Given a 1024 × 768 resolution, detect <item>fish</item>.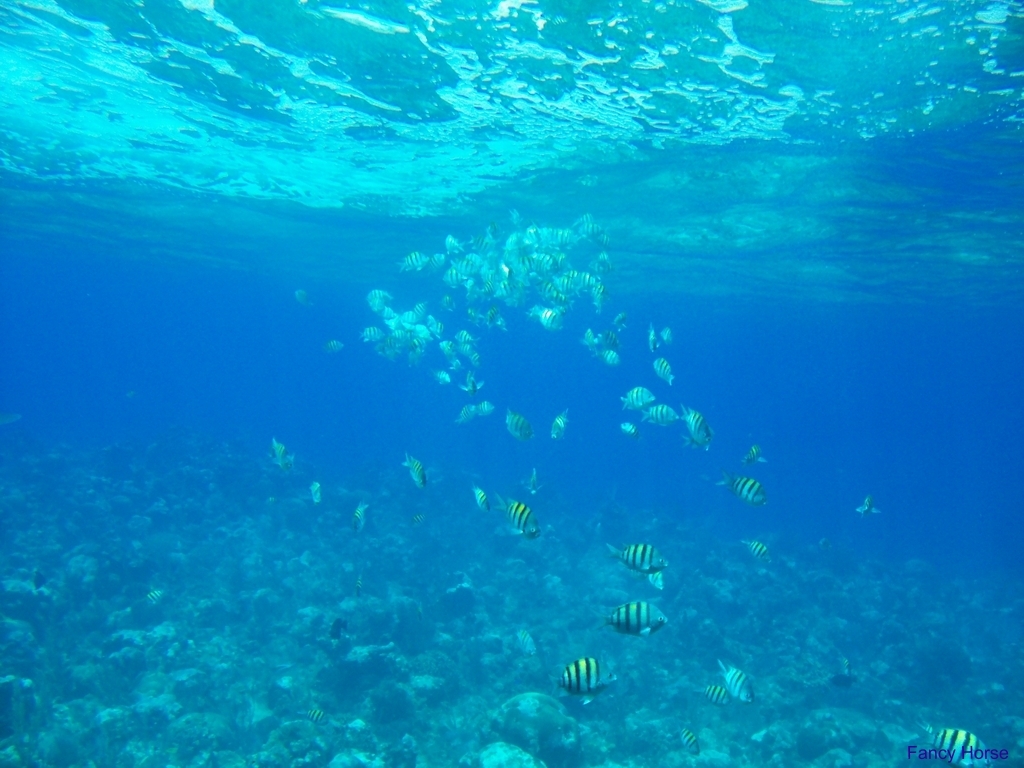
(619,388,654,411).
